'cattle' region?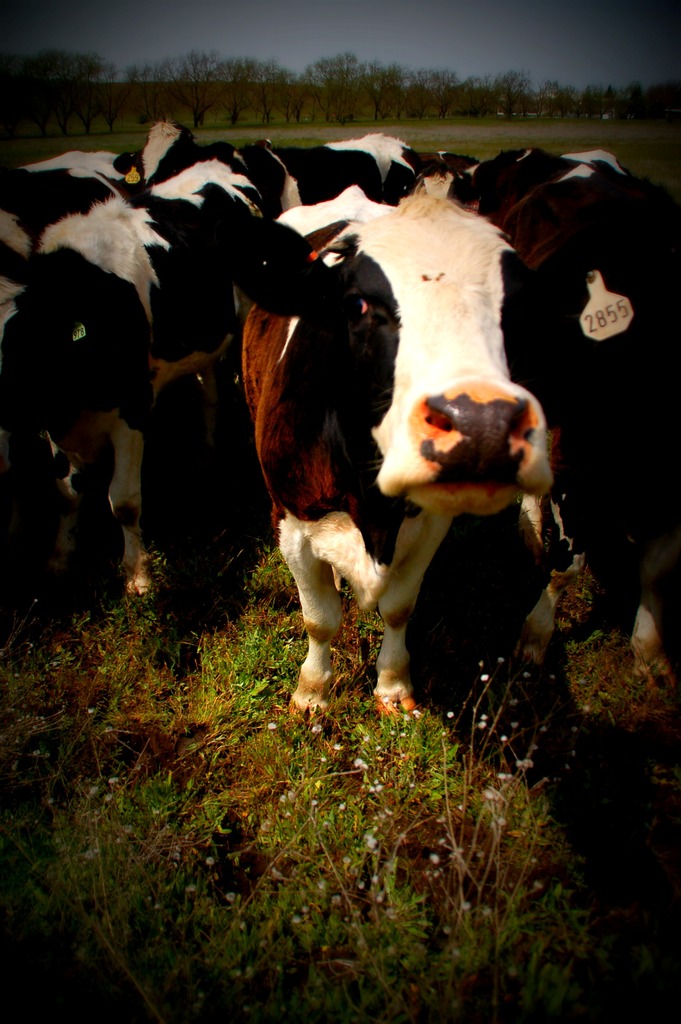
x1=496, y1=147, x2=680, y2=691
